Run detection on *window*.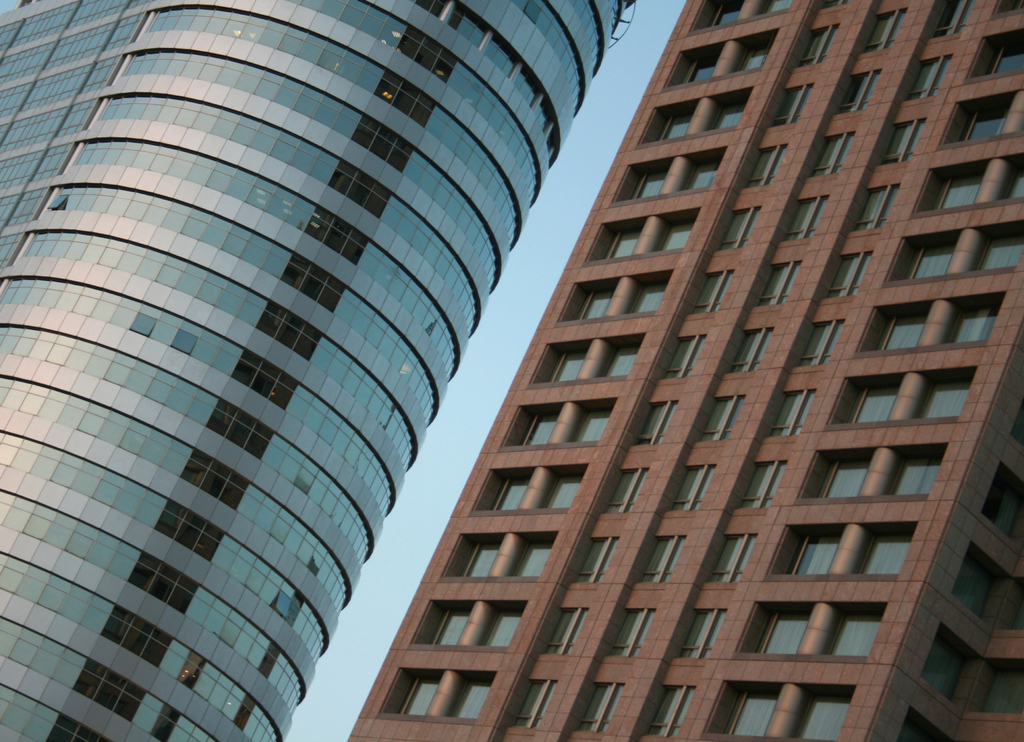
Result: [left=684, top=51, right=719, bottom=82].
